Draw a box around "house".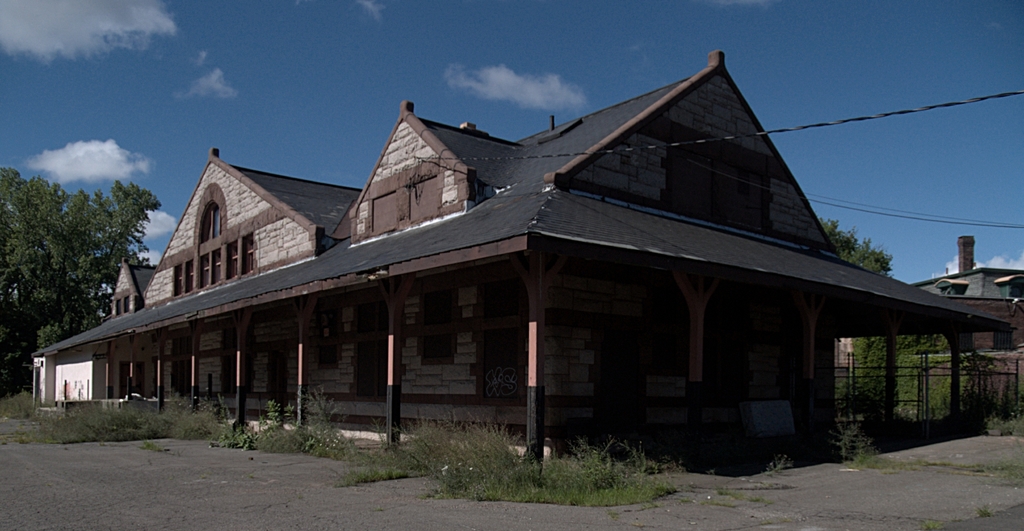
x1=31, y1=46, x2=1007, y2=484.
